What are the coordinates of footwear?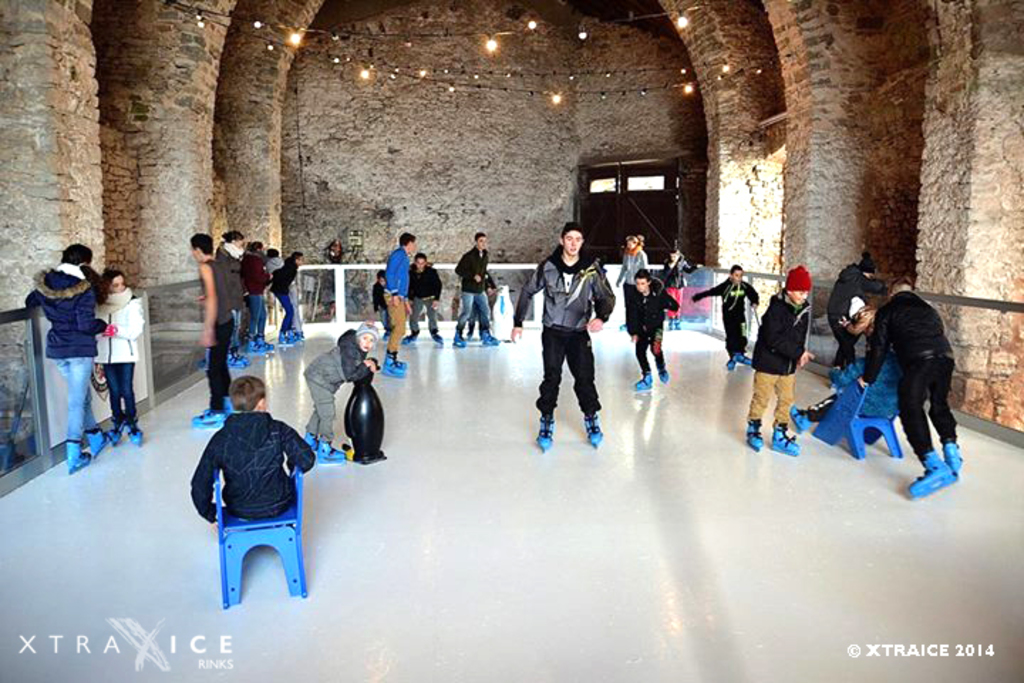
(661,366,673,383).
